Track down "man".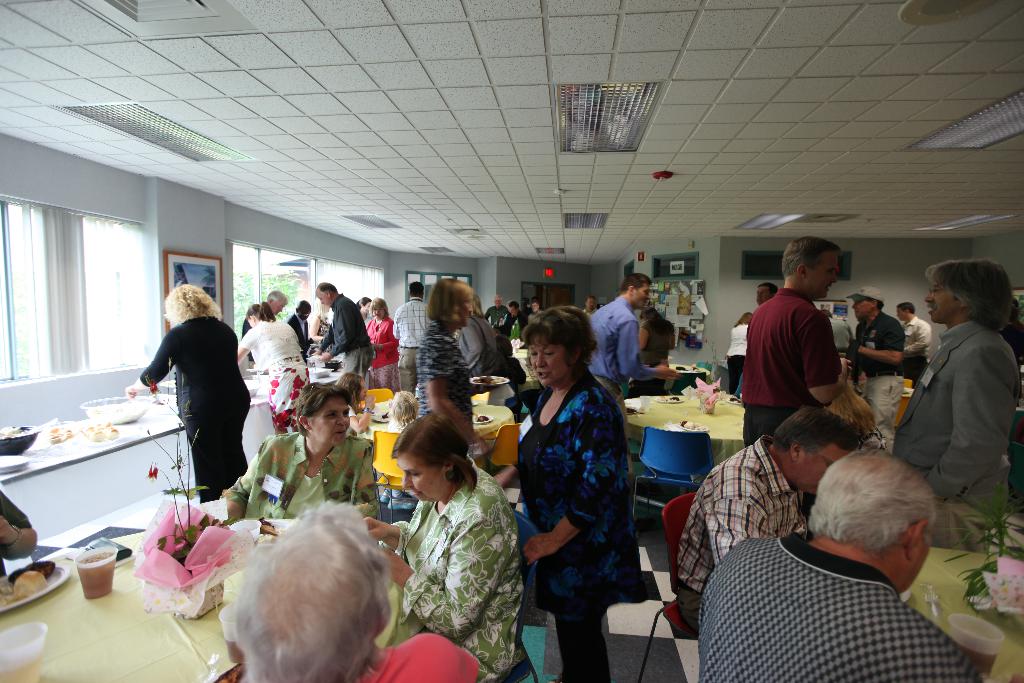
Tracked to 675:402:861:630.
